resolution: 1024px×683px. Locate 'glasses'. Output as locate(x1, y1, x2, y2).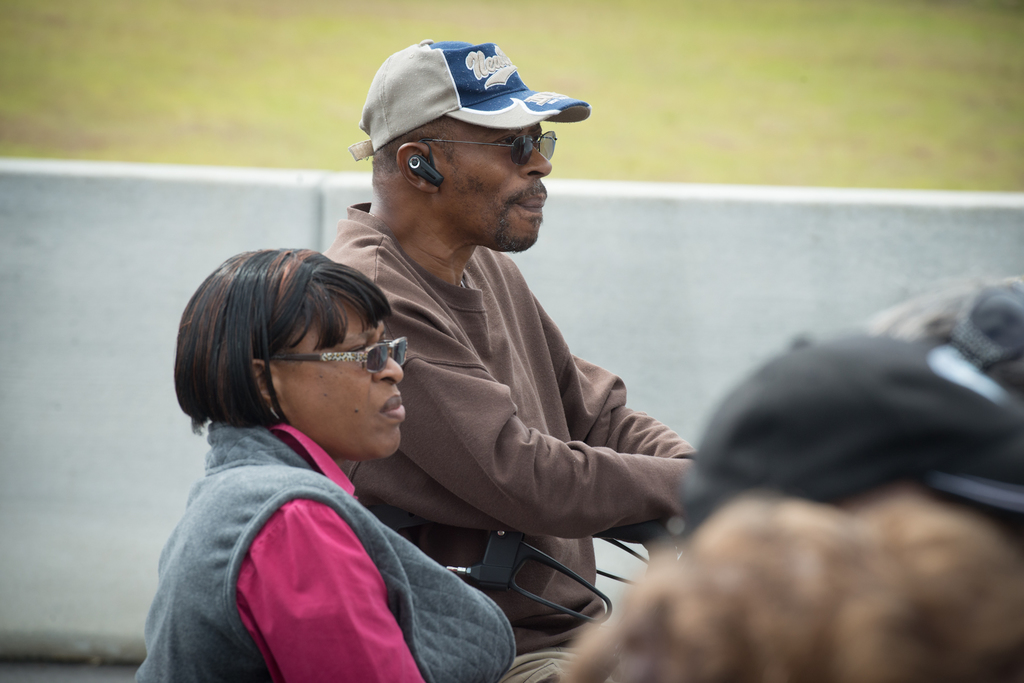
locate(285, 339, 404, 389).
